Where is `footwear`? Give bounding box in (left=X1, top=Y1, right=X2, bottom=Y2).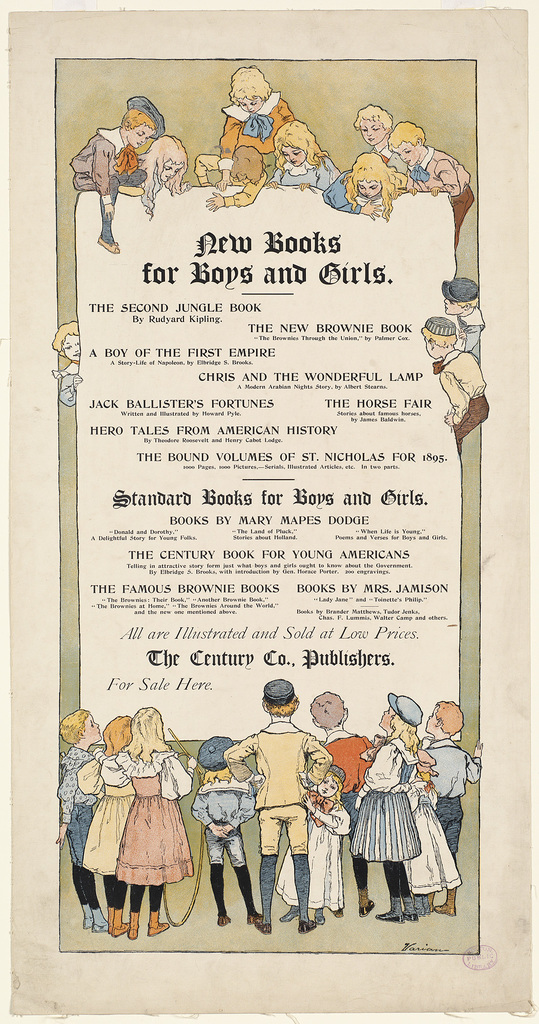
(left=253, top=923, right=274, bottom=935).
